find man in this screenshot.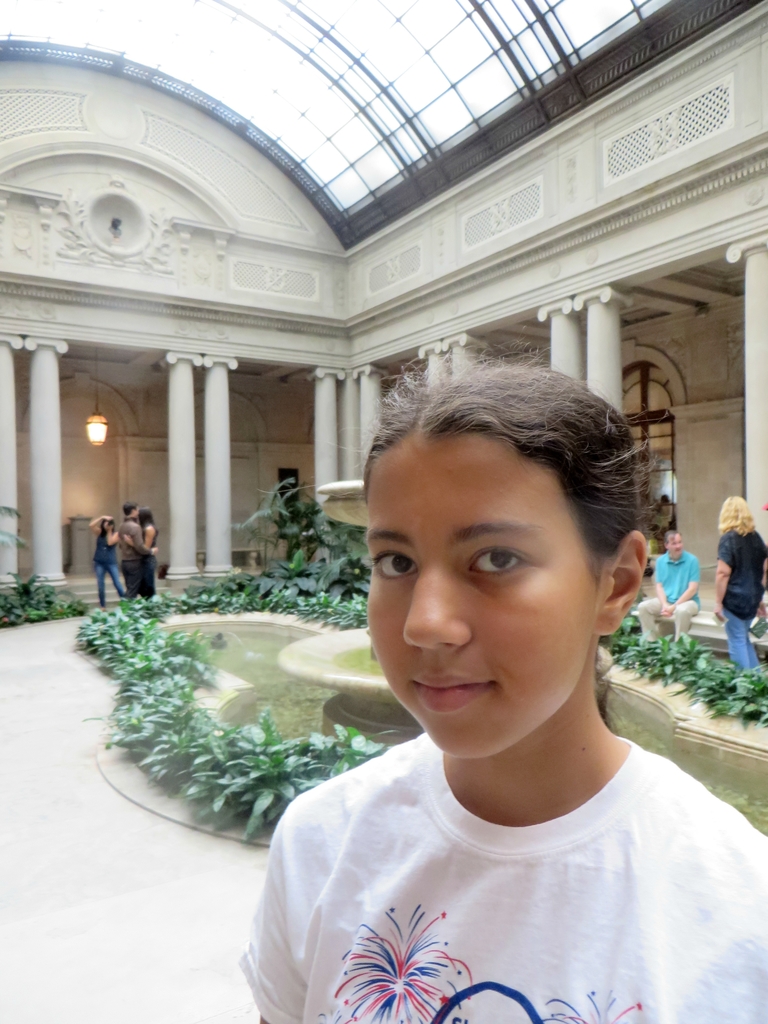
The bounding box for man is <bbox>120, 505, 166, 603</bbox>.
